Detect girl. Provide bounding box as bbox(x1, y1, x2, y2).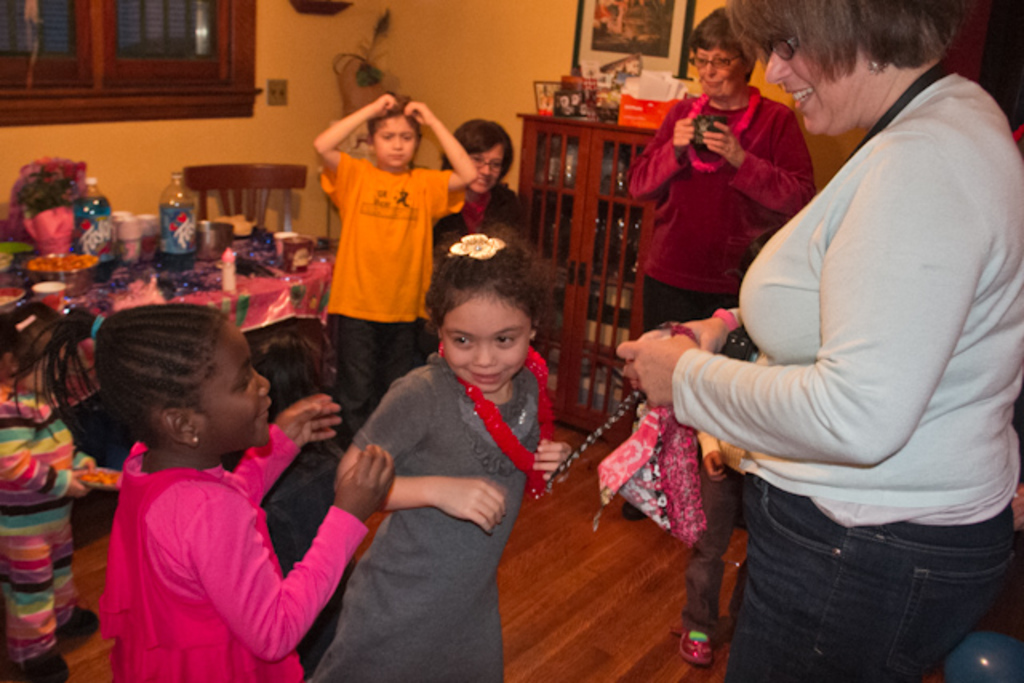
bbox(312, 94, 478, 448).
